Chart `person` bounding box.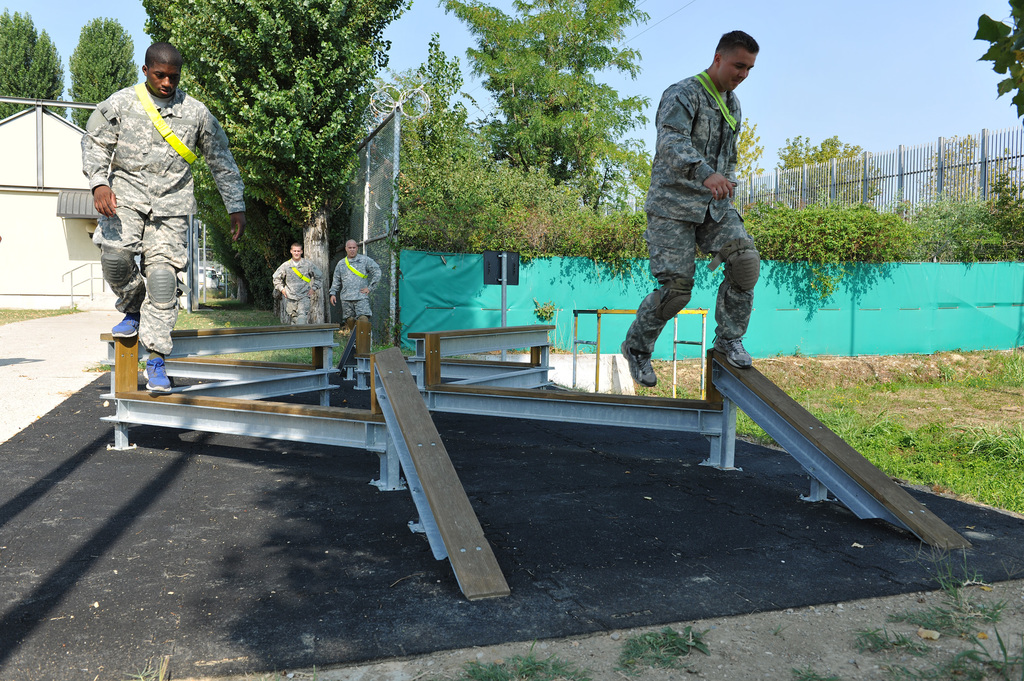
Charted: <bbox>332, 238, 381, 344</bbox>.
